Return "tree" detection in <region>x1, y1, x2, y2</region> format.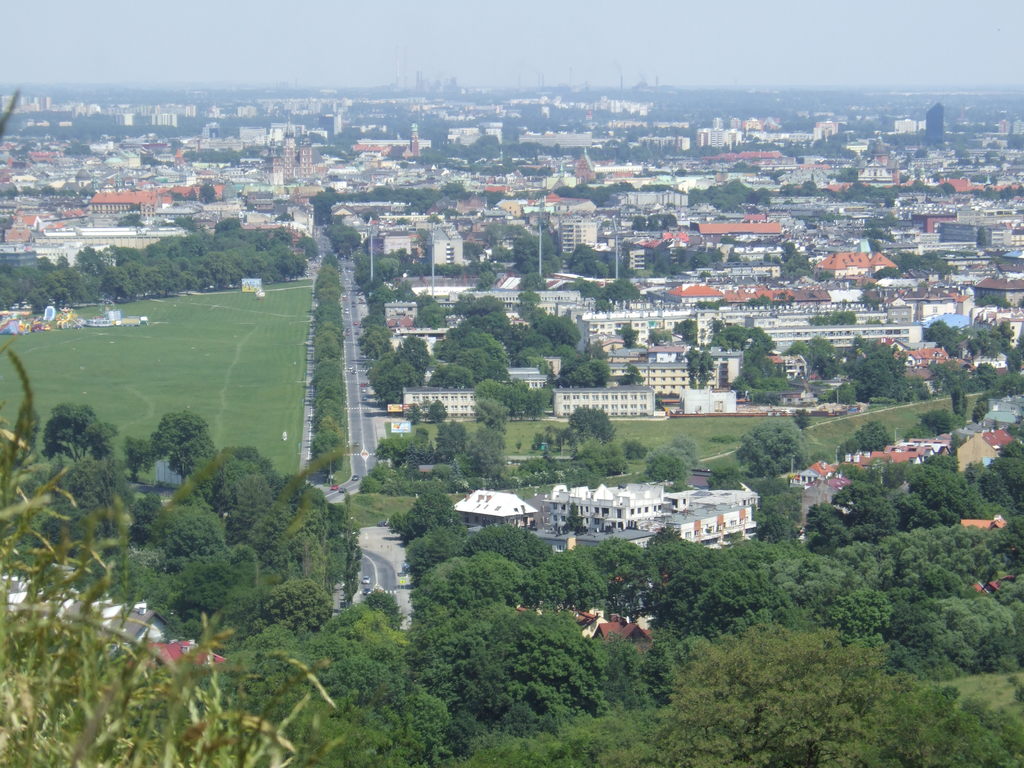
<region>429, 325, 509, 386</region>.
